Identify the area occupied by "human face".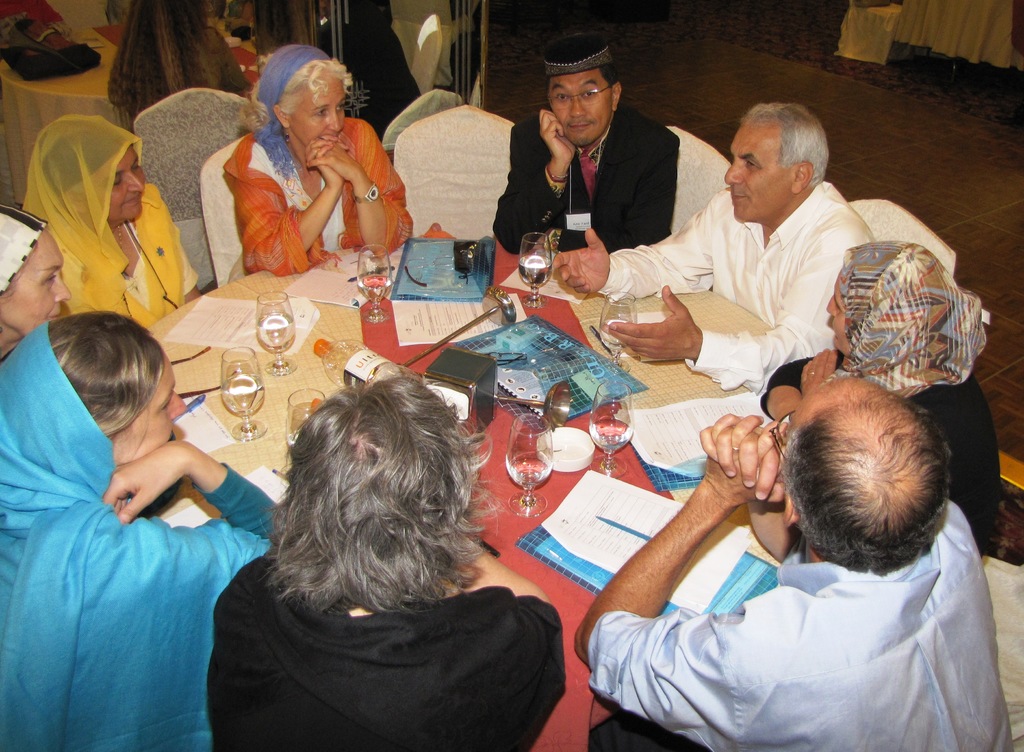
Area: (left=289, top=74, right=360, bottom=145).
